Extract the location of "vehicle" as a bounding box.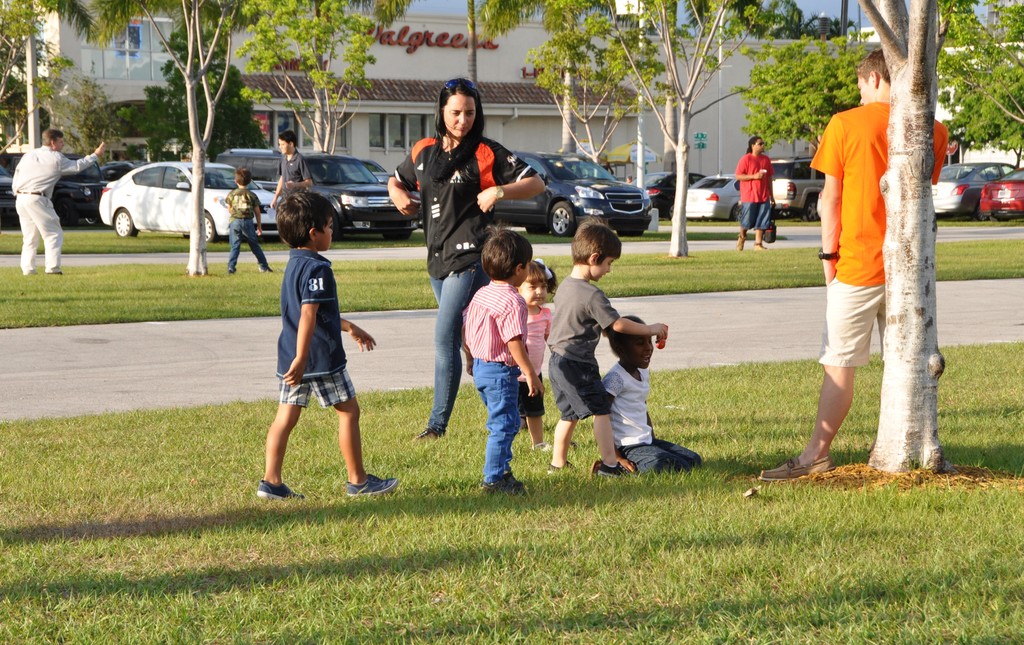
[211, 141, 421, 235].
